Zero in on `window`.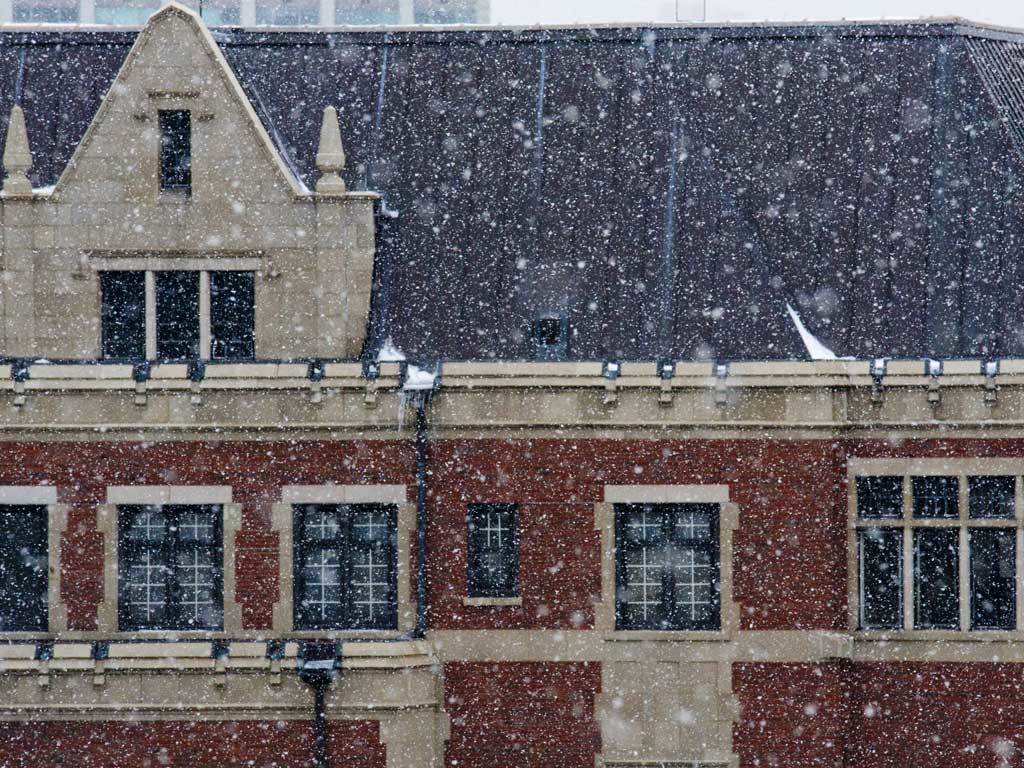
Zeroed in: bbox=[268, 480, 425, 642].
